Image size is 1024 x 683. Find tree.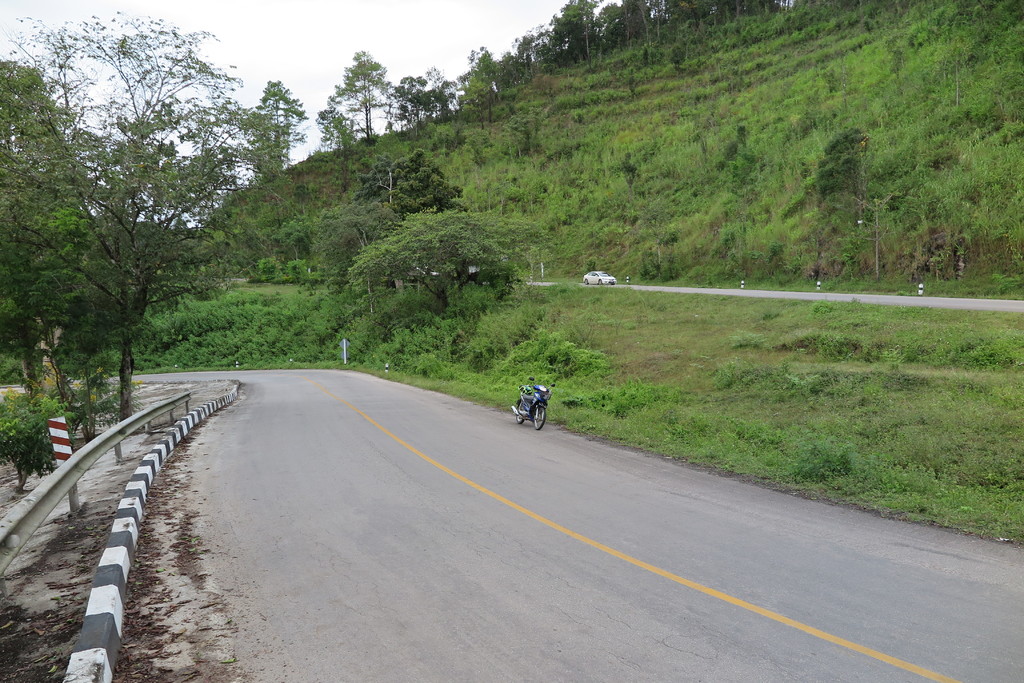
(322, 46, 397, 145).
